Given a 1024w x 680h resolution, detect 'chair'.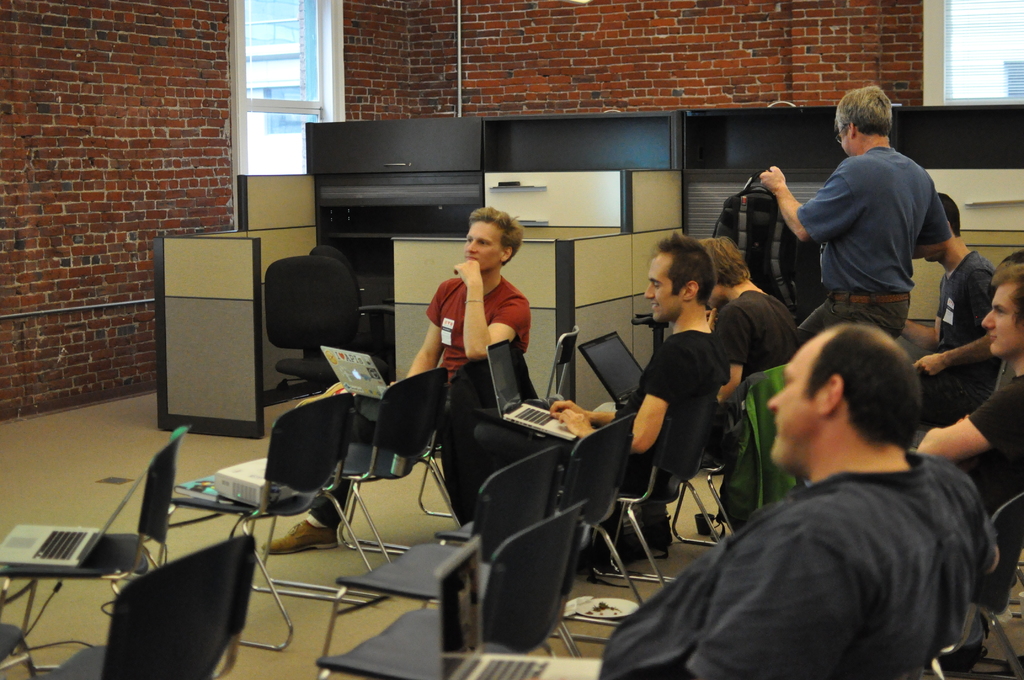
335 366 470 567.
